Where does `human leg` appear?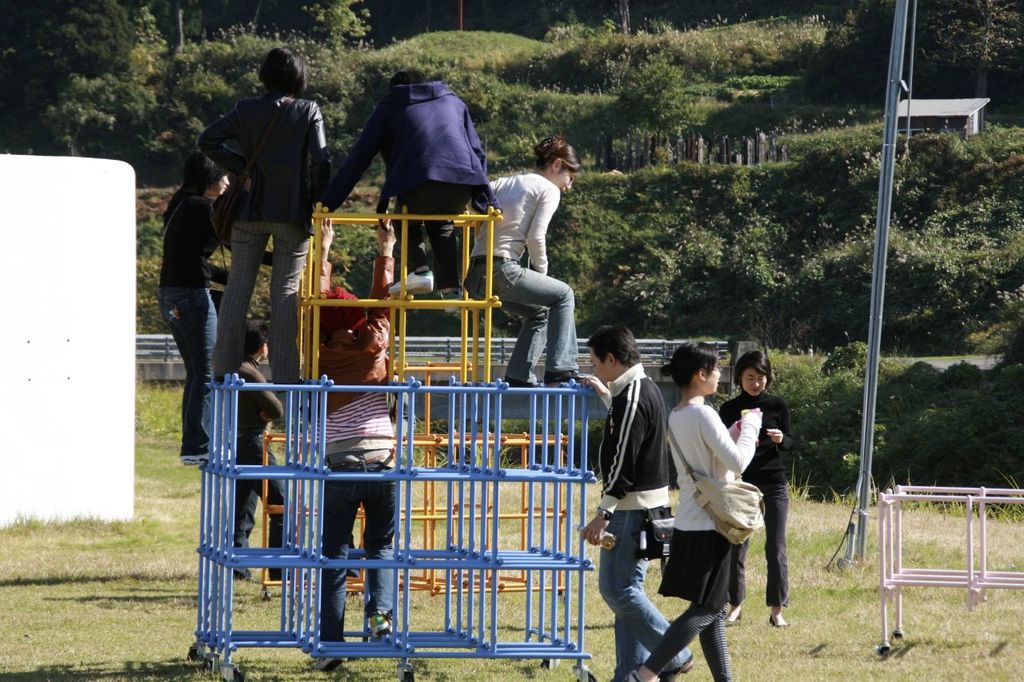
Appears at BBox(361, 458, 398, 649).
